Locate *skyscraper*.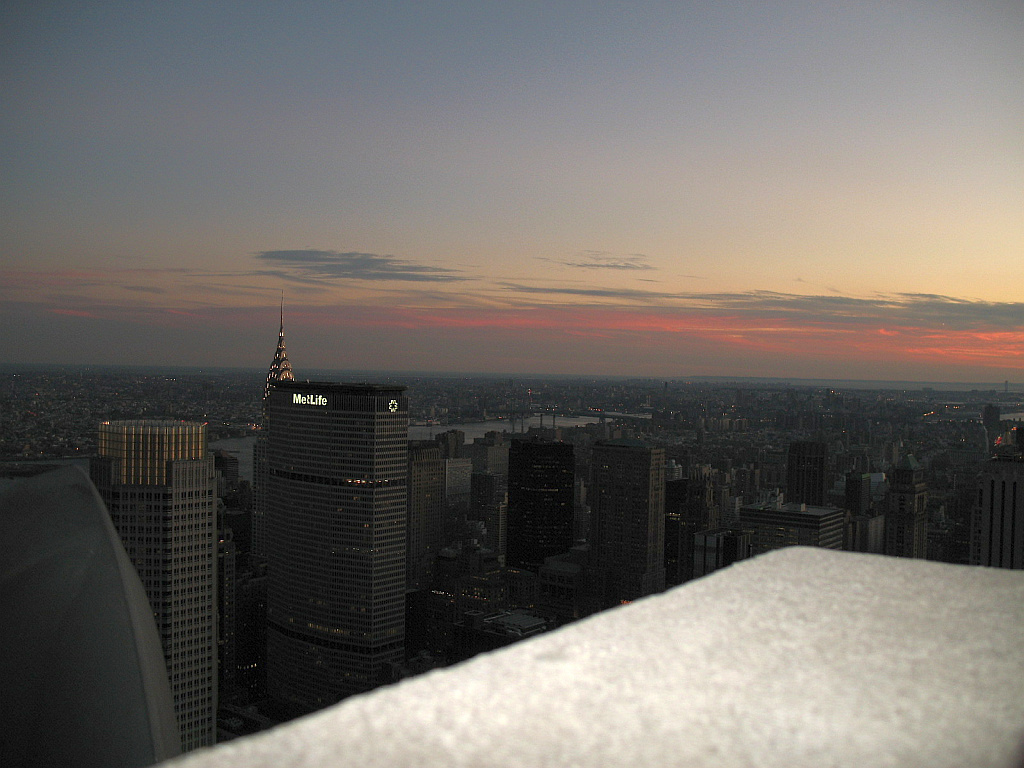
Bounding box: 259/295/291/411.
